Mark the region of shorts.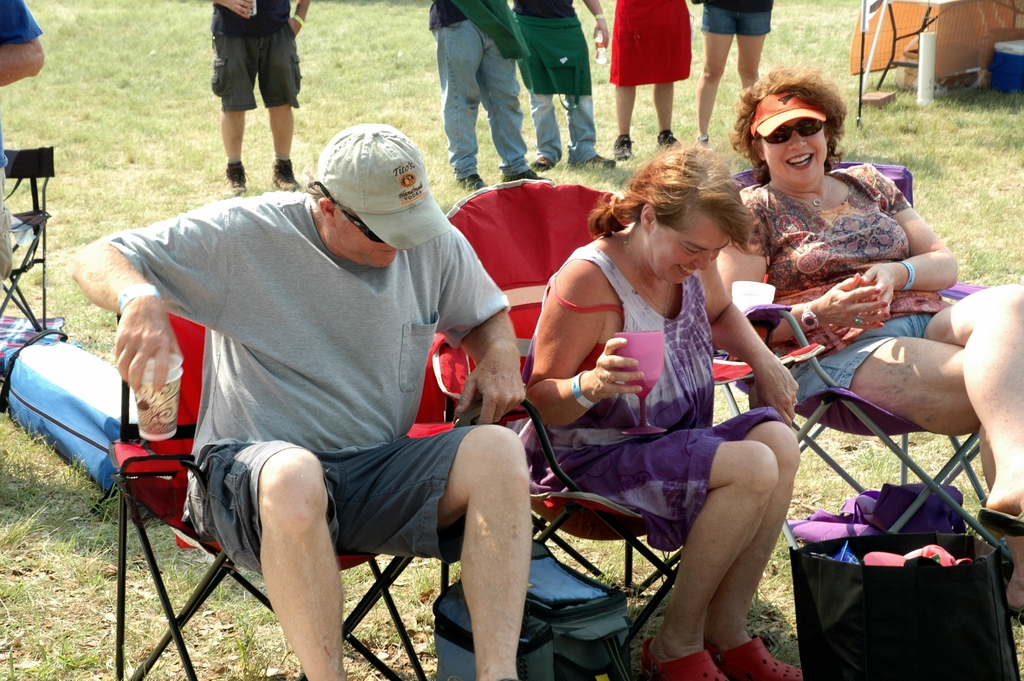
Region: rect(531, 413, 781, 553).
